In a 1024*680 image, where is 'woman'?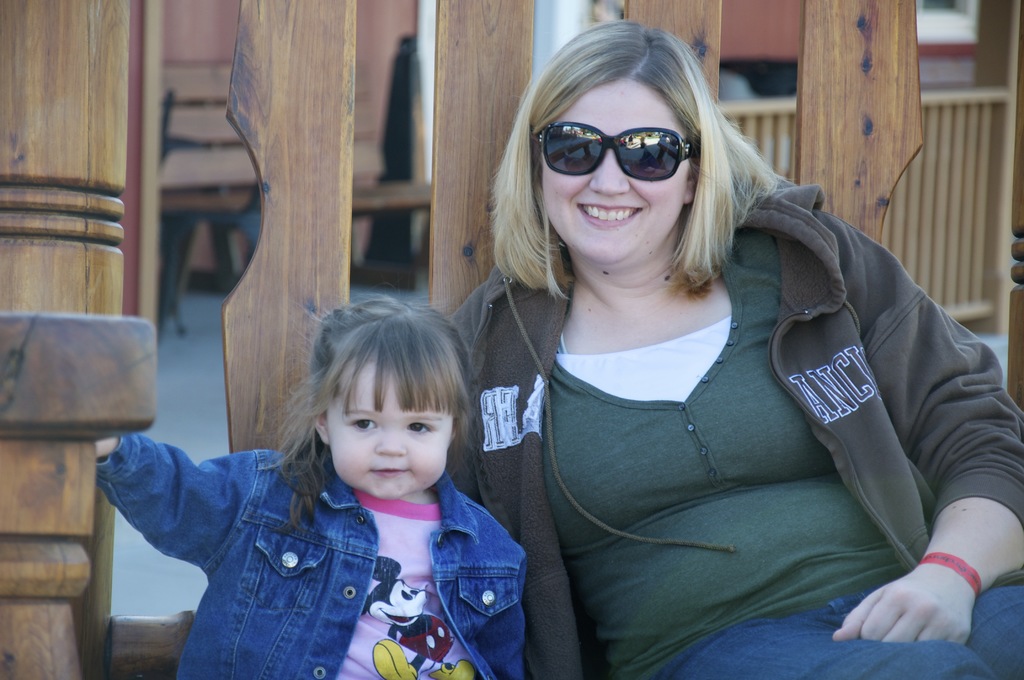
left=445, top=53, right=975, bottom=679.
